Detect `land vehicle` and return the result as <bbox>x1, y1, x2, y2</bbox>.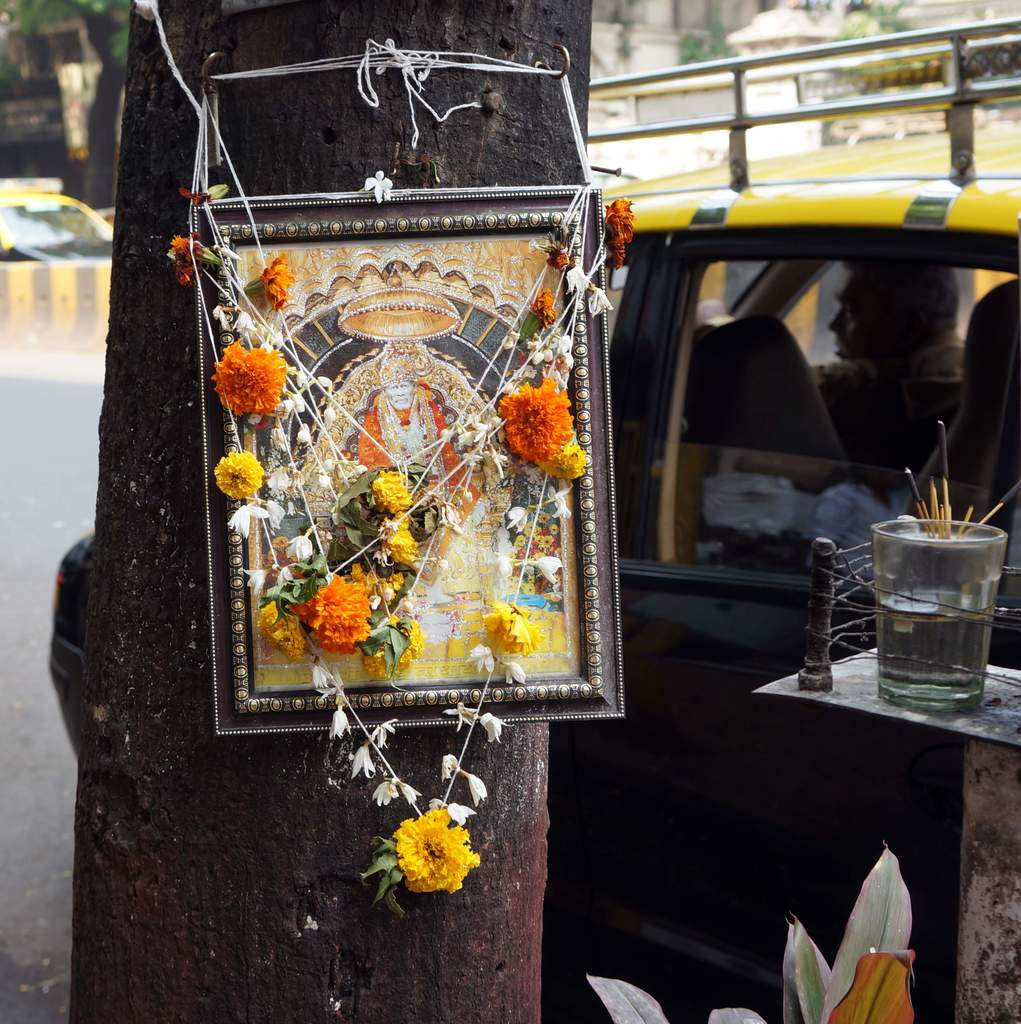
<bbox>585, 15, 1020, 835</bbox>.
